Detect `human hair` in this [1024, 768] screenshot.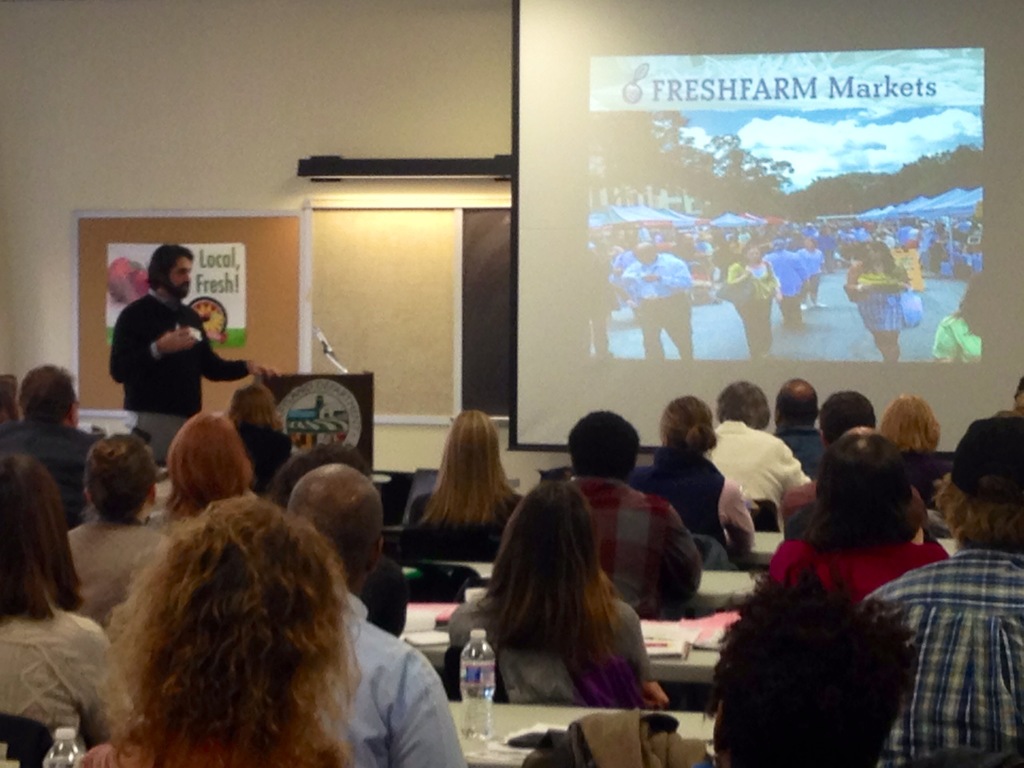
Detection: l=280, t=468, r=387, b=585.
